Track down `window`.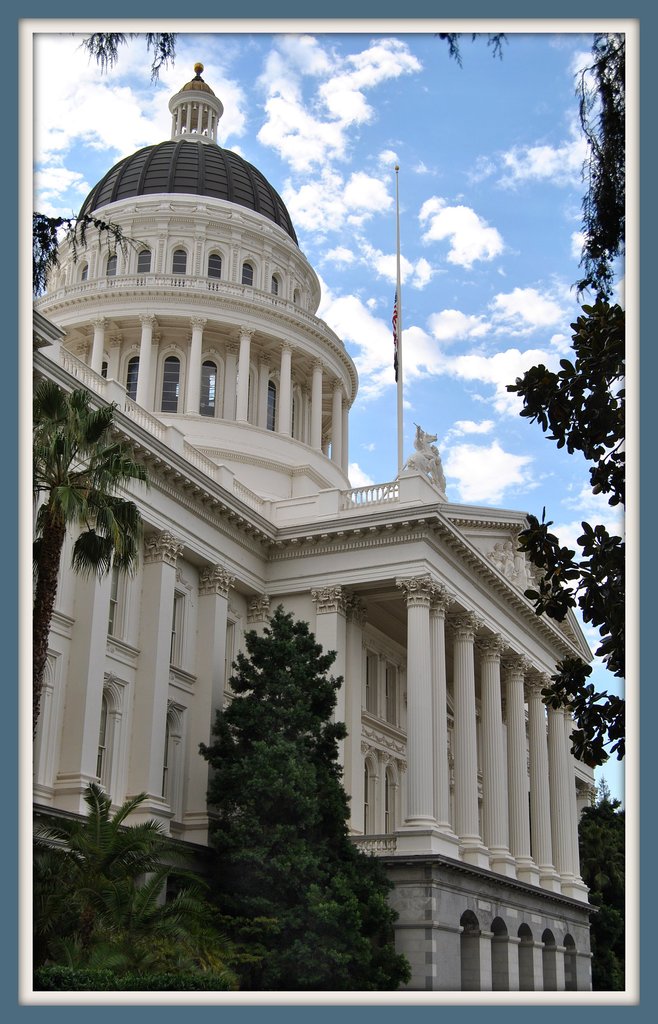
Tracked to 108 541 129 637.
